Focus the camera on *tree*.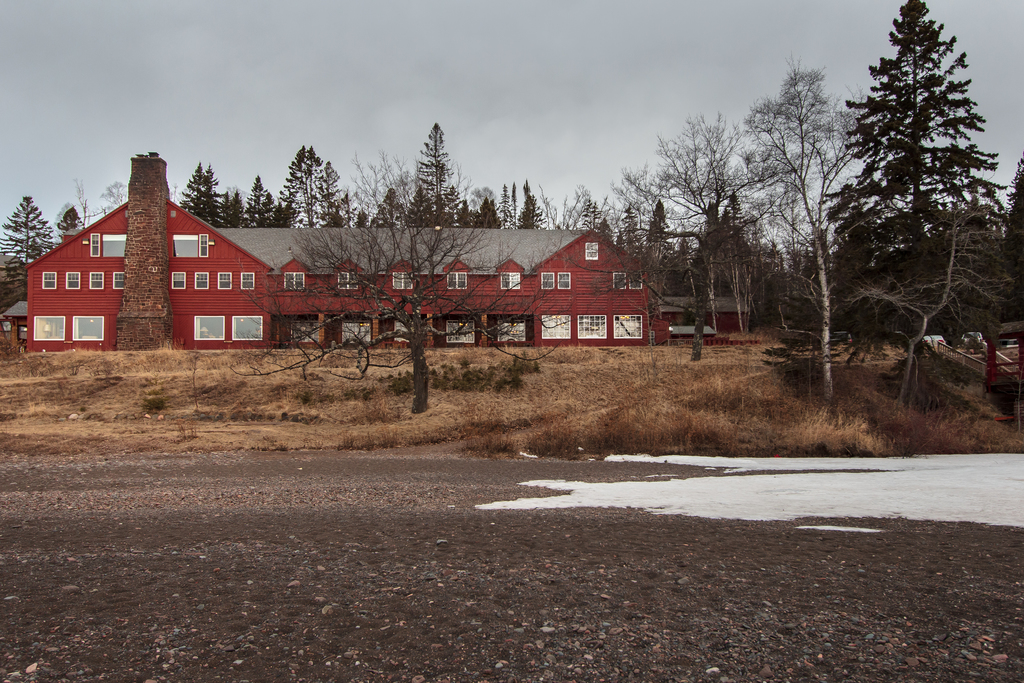
Focus region: pyautogui.locateOnScreen(825, 218, 991, 420).
